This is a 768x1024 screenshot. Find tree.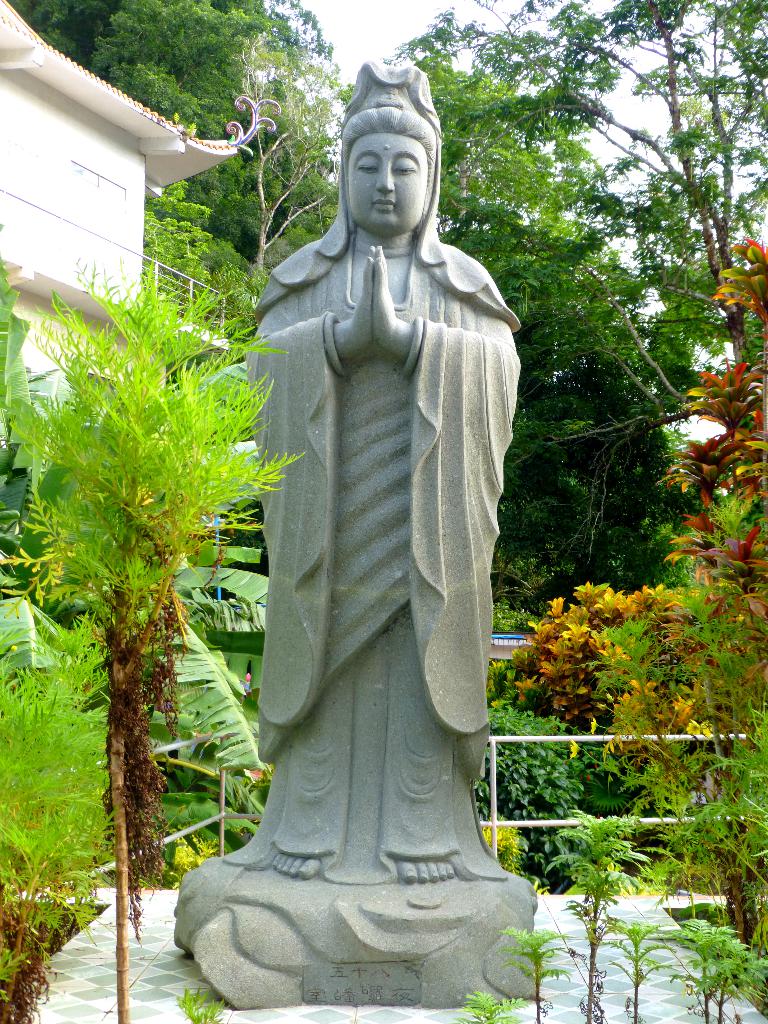
Bounding box: bbox=(518, 233, 767, 905).
